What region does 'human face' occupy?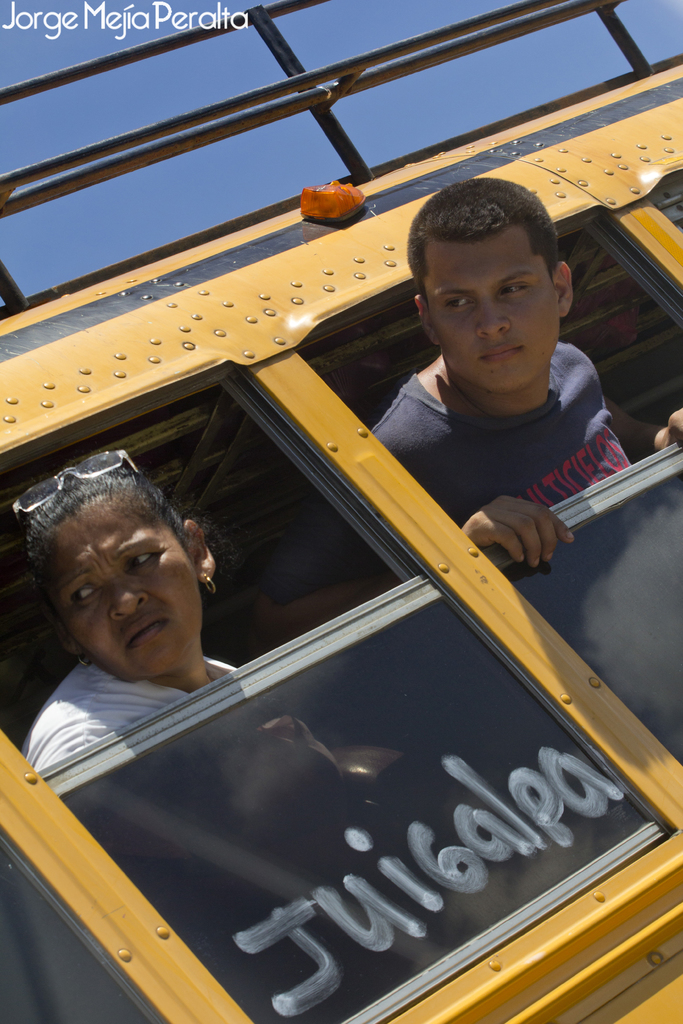
{"x1": 43, "y1": 497, "x2": 210, "y2": 679}.
